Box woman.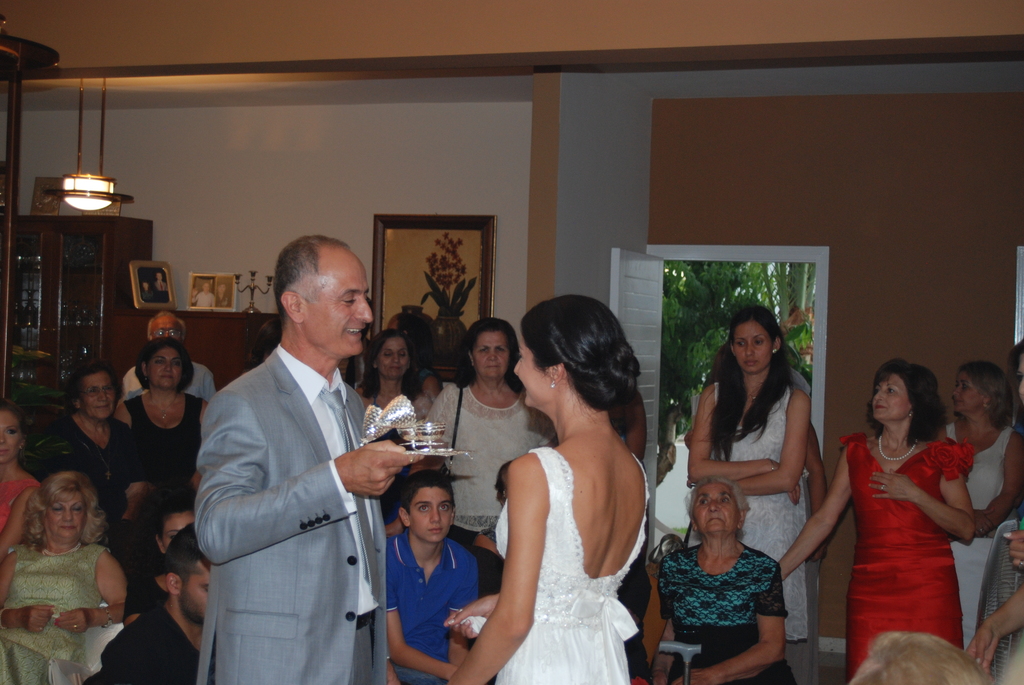
(0,471,129,684).
